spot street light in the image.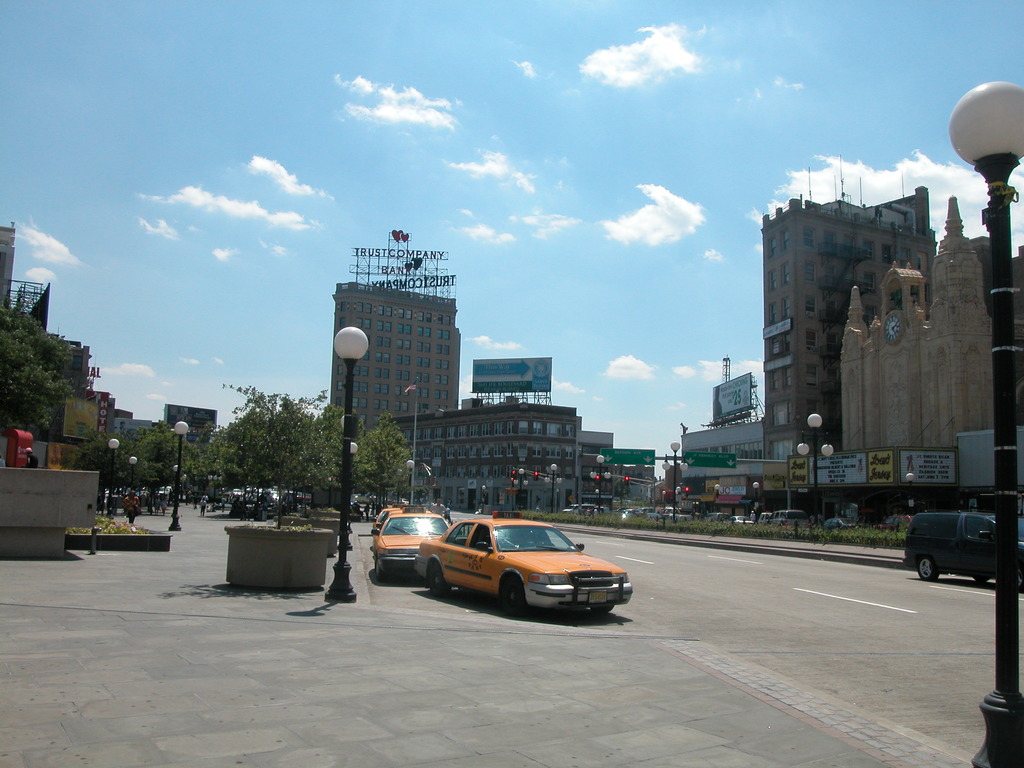
street light found at 796/405/834/518.
